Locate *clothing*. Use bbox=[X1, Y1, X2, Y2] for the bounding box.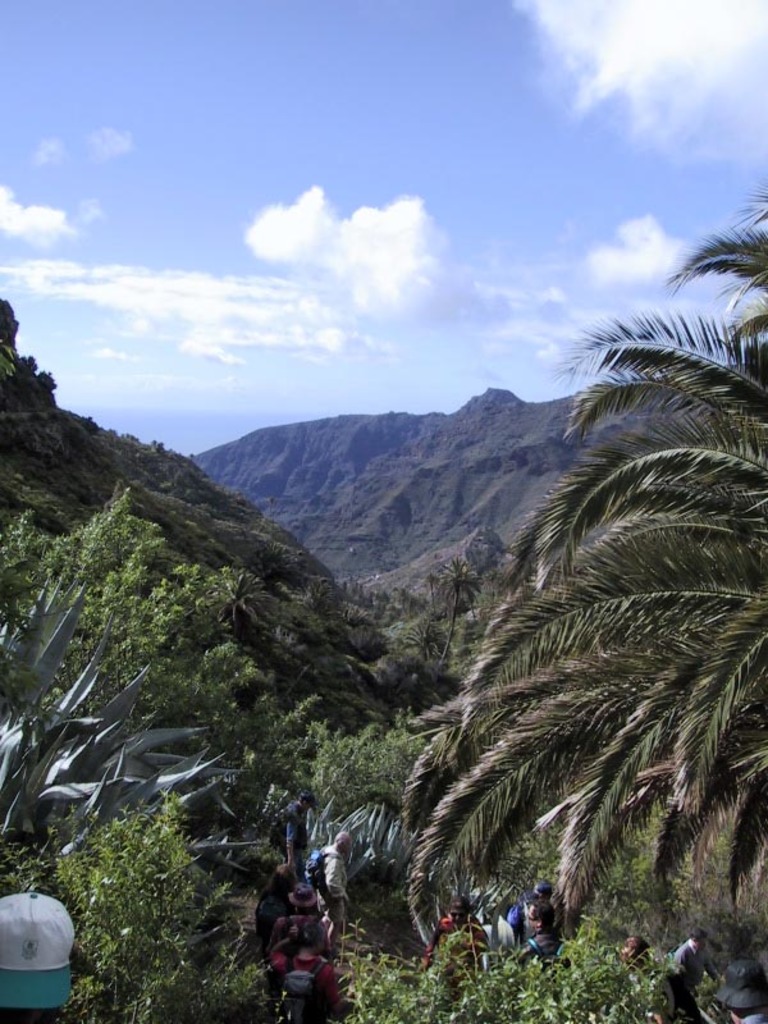
bbox=[430, 916, 486, 961].
